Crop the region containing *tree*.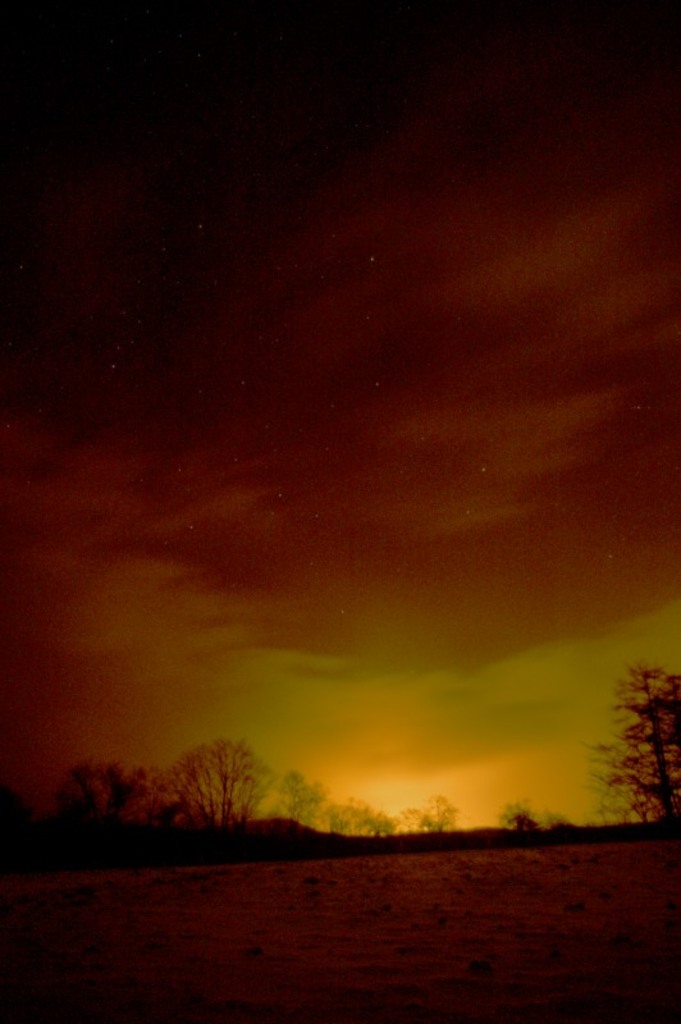
Crop region: (594,660,680,827).
